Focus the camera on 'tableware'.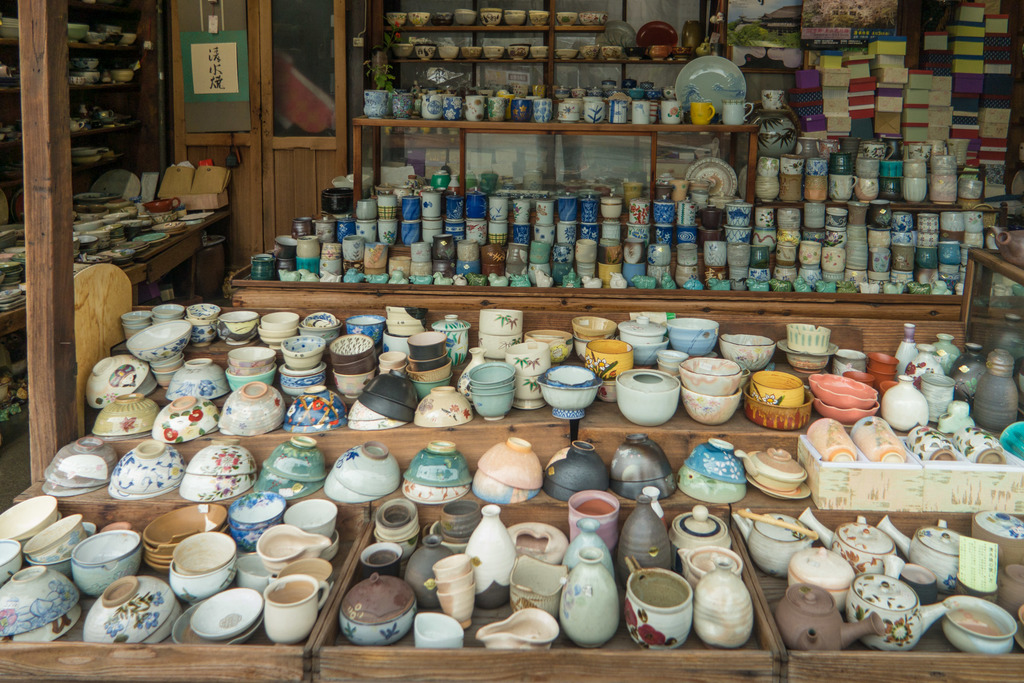
Focus region: (left=676, top=230, right=698, bottom=246).
